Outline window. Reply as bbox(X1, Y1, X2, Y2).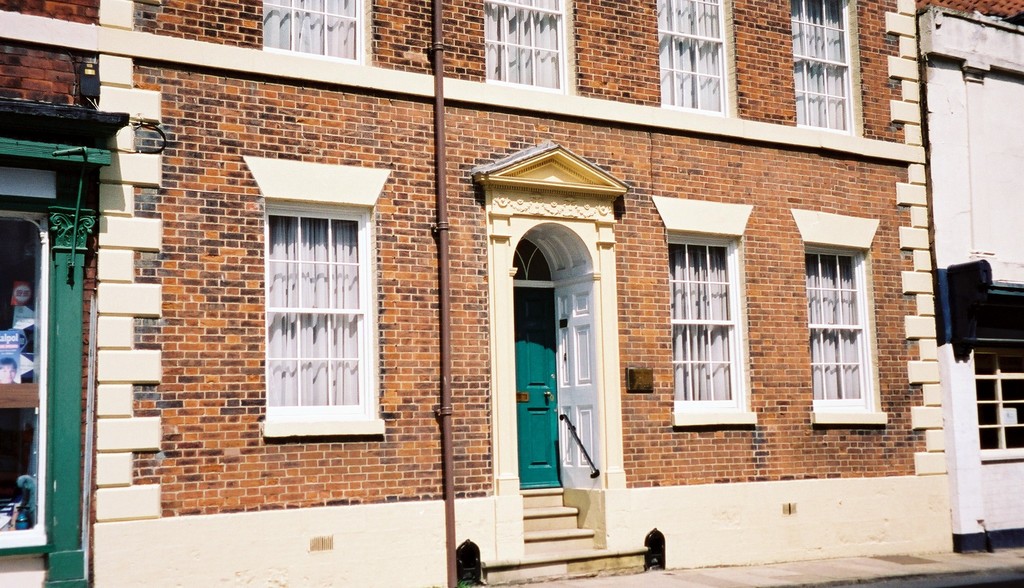
bbox(260, 0, 369, 67).
